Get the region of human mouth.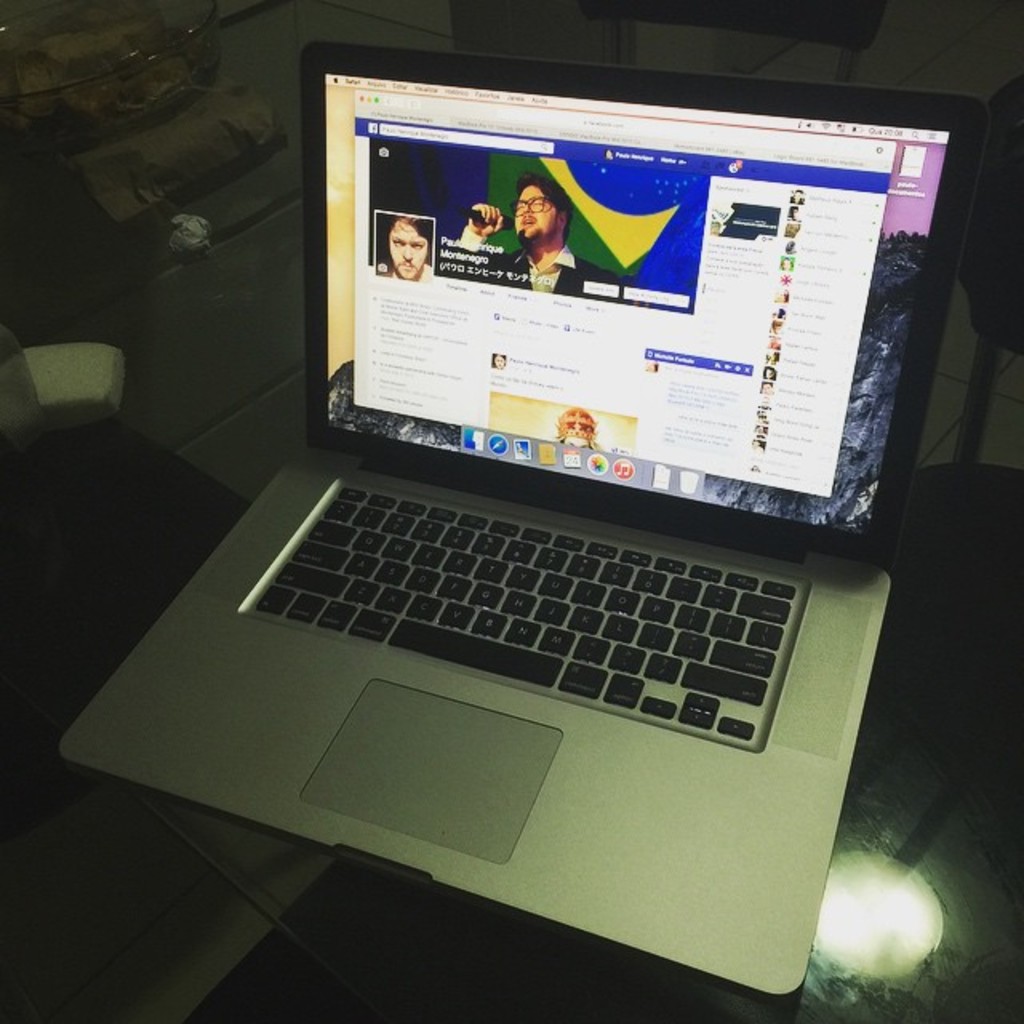
522:216:536:226.
